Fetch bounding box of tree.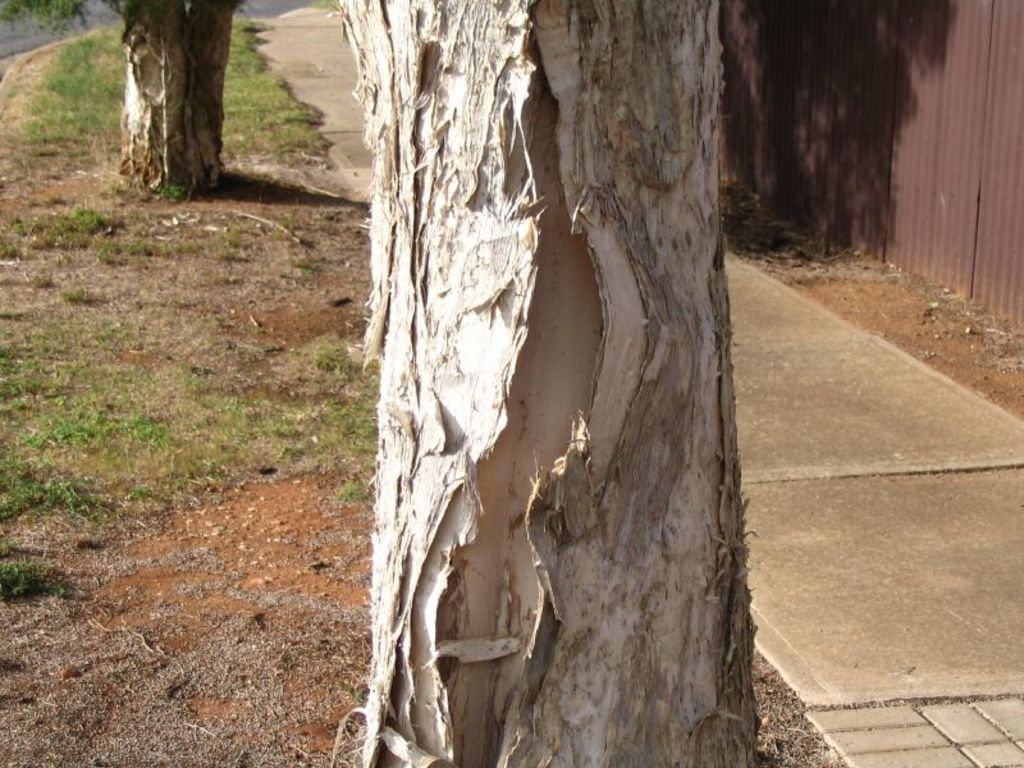
Bbox: bbox(362, 0, 760, 767).
